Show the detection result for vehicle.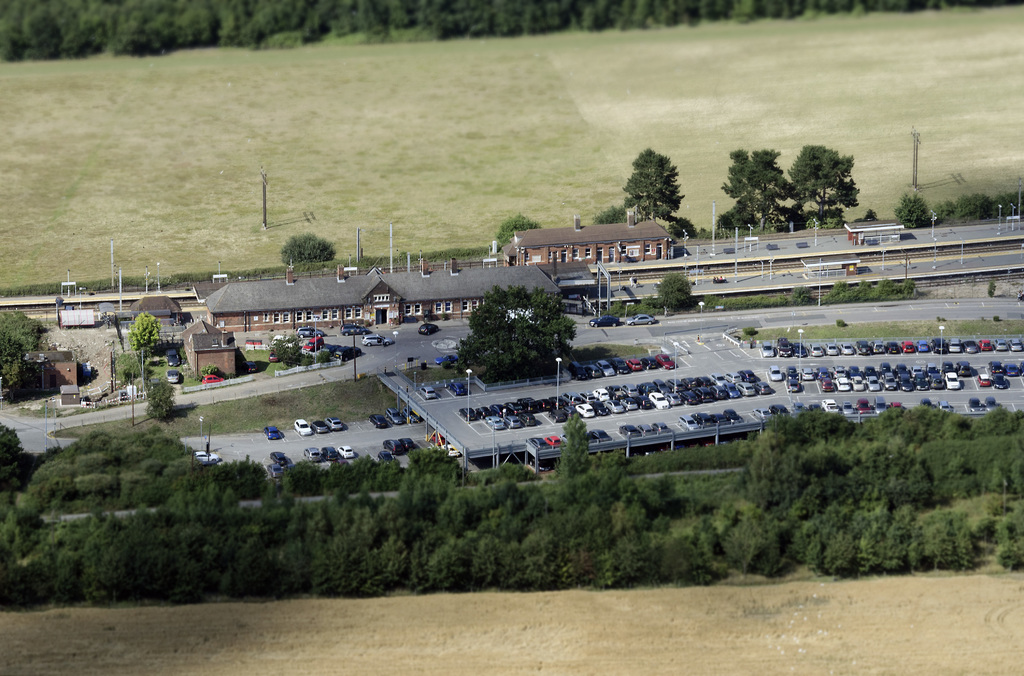
[x1=696, y1=377, x2=719, y2=386].
